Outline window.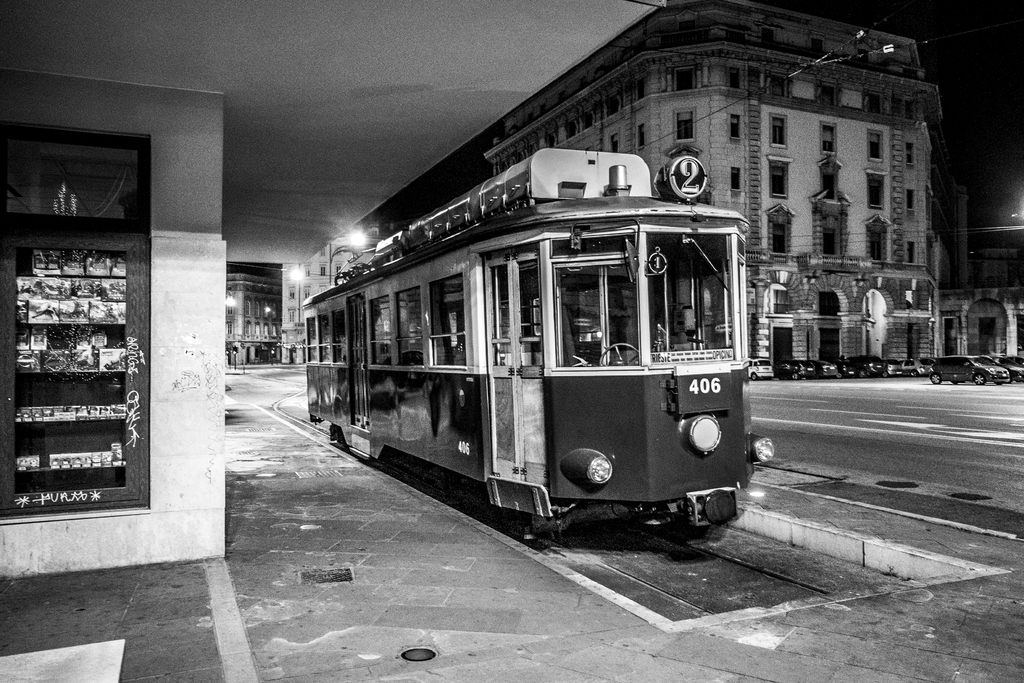
Outline: (left=673, top=107, right=691, bottom=140).
